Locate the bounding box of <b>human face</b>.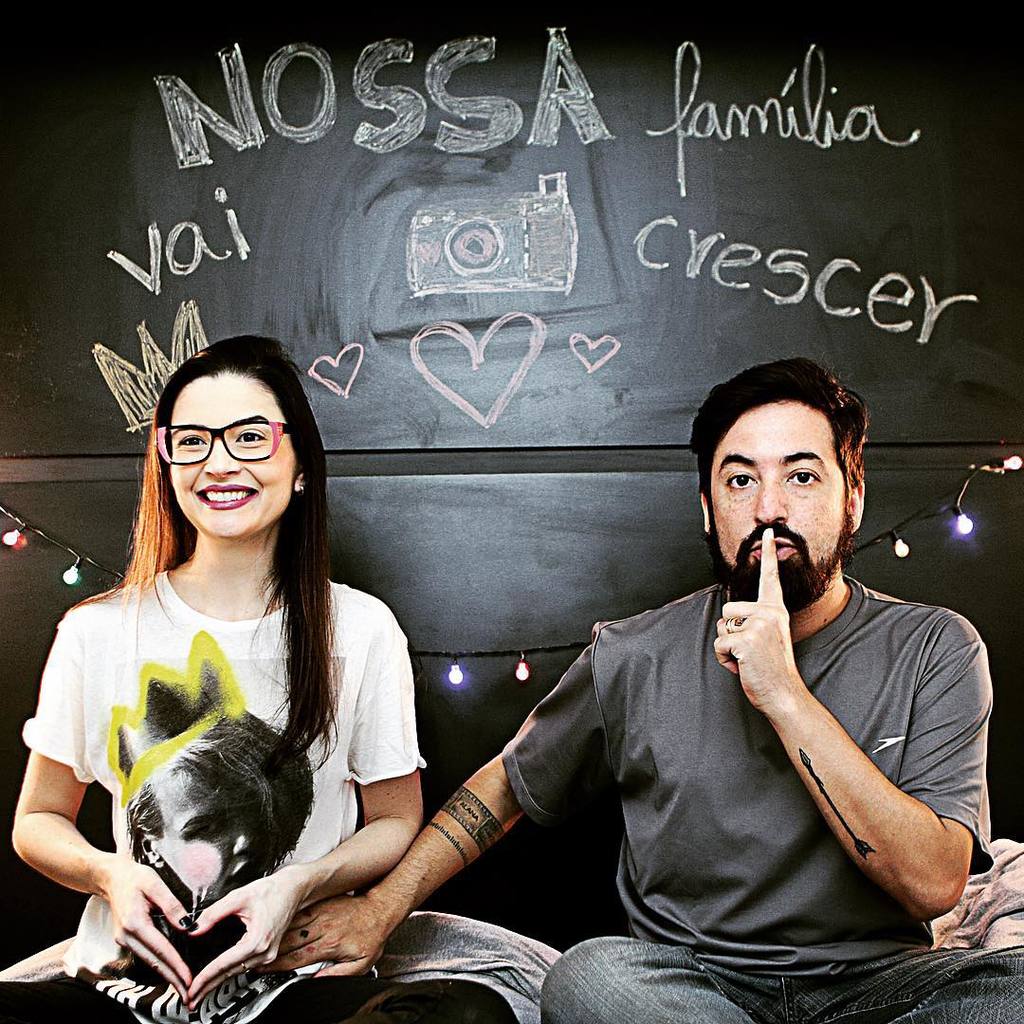
Bounding box: box=[157, 766, 262, 893].
